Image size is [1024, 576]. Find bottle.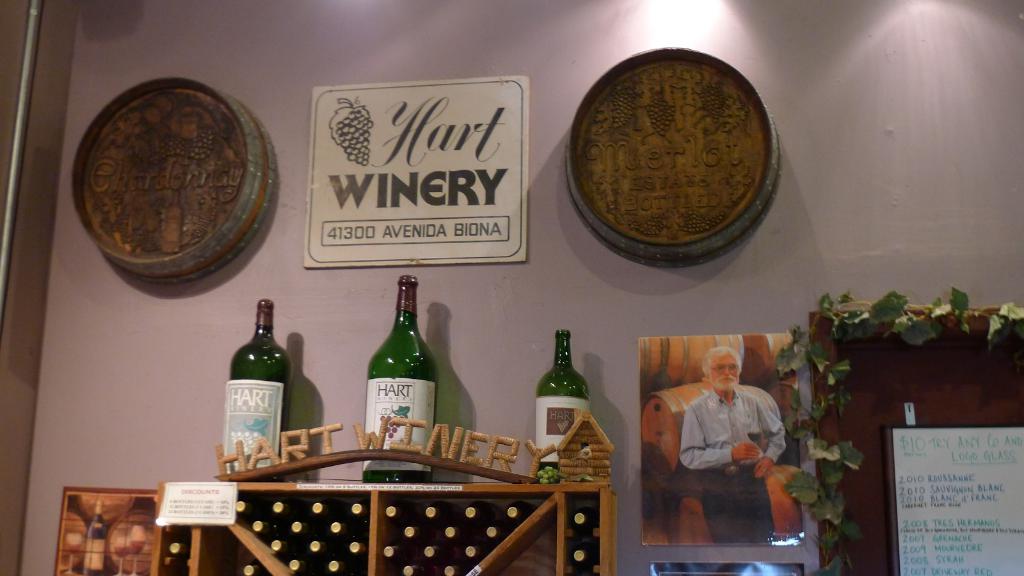
[x1=275, y1=499, x2=309, y2=519].
